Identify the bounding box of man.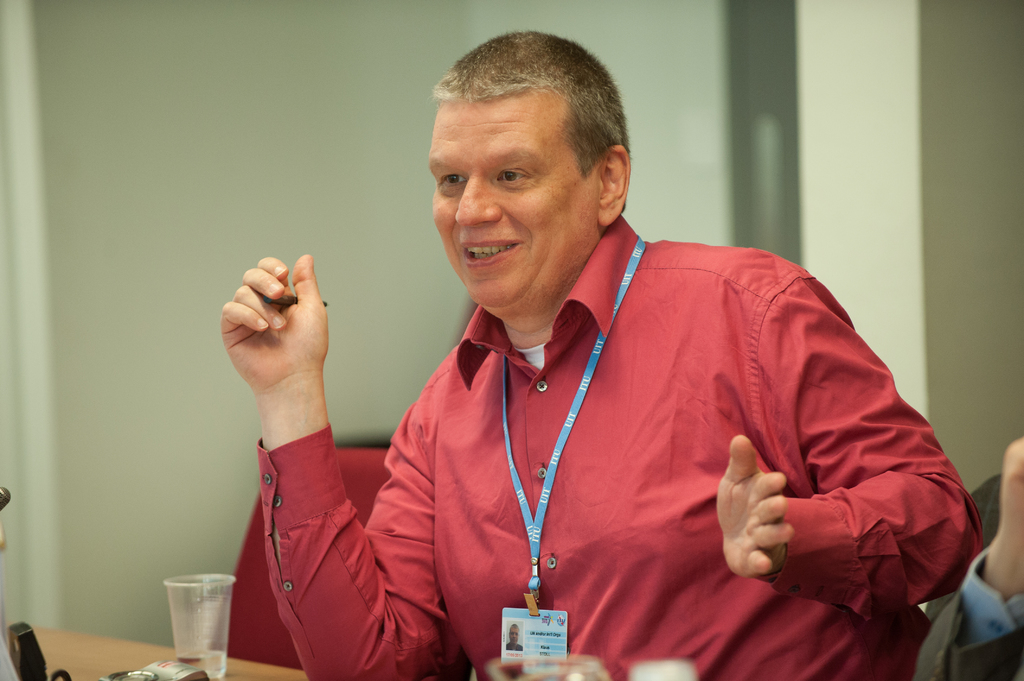
locate(214, 20, 984, 680).
